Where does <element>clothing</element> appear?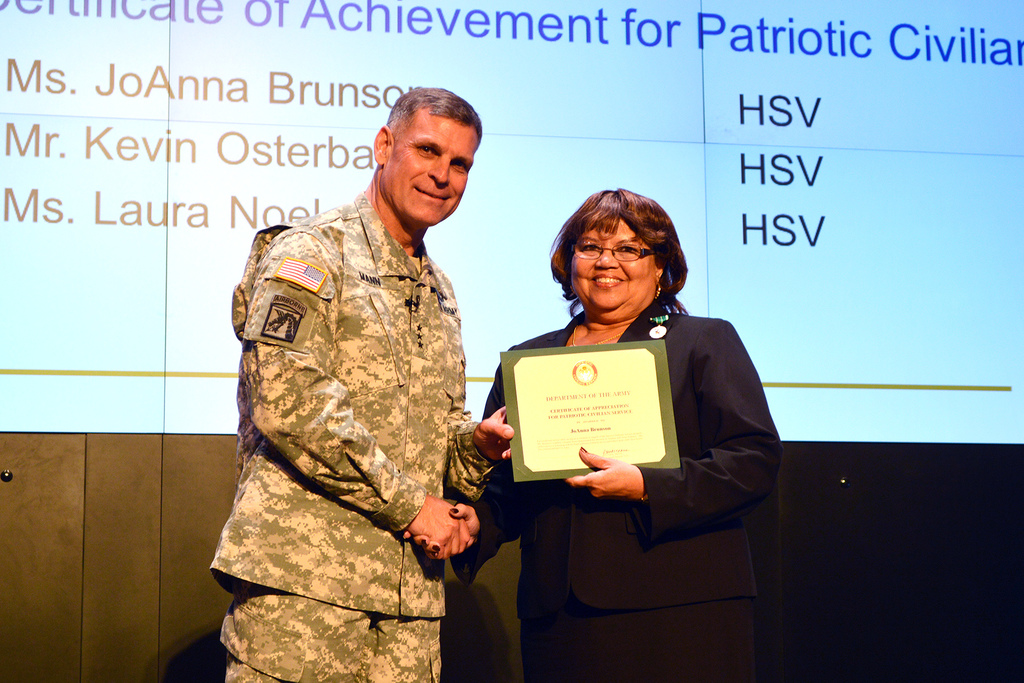
Appears at 201:154:513:657.
